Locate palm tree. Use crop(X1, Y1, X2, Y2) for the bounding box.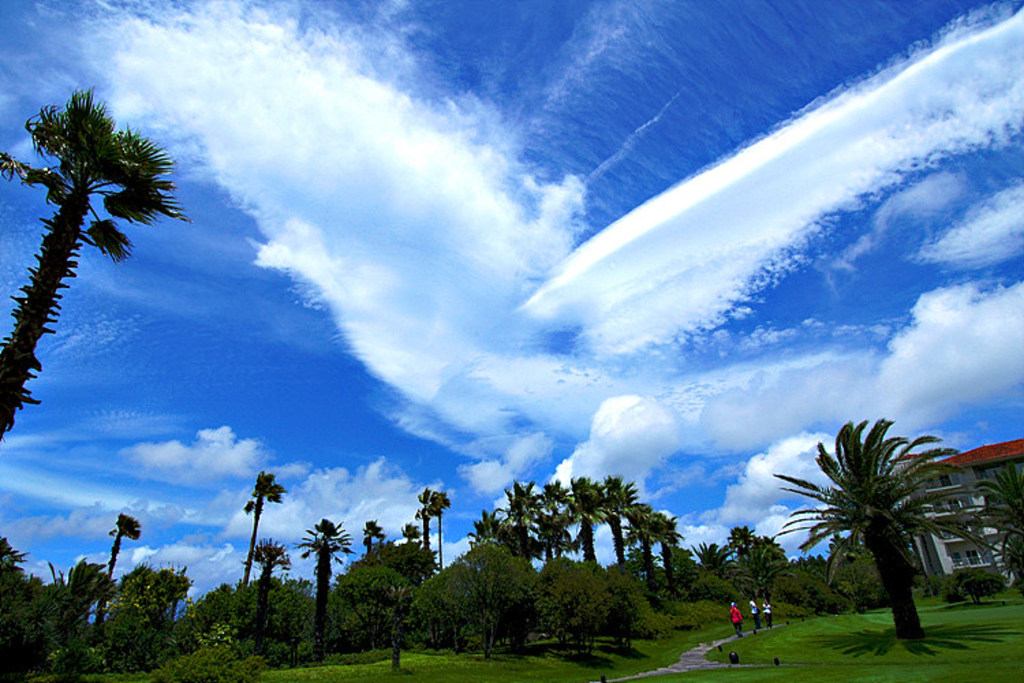
crop(822, 530, 863, 626).
